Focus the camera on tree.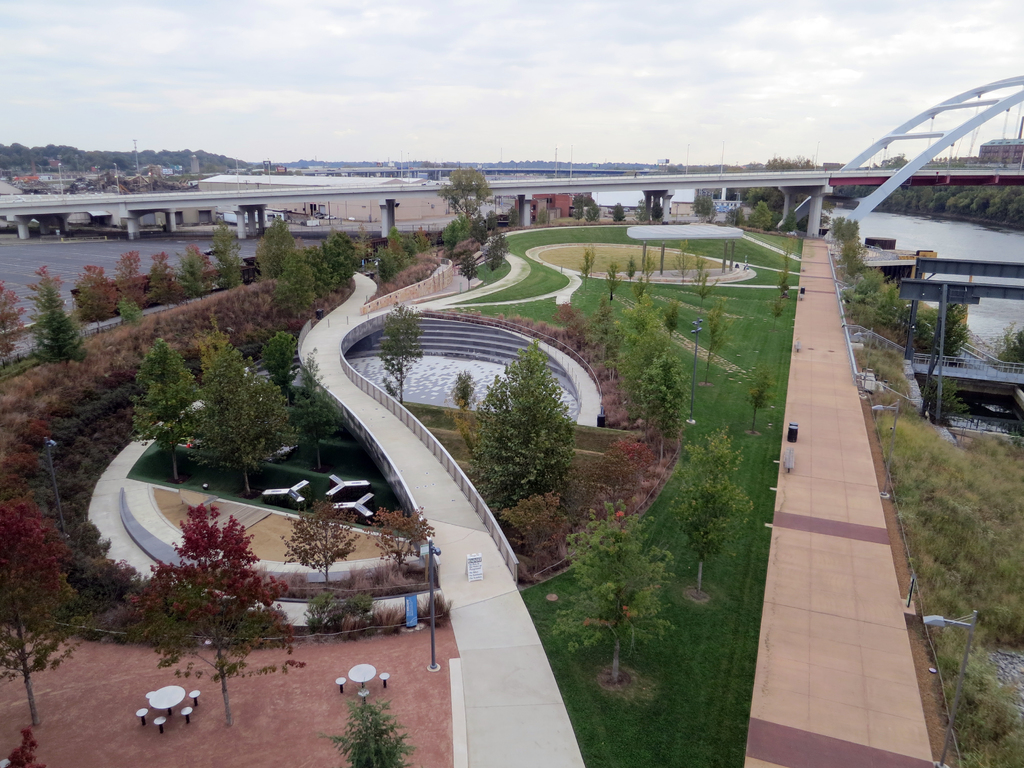
Focus region: box(607, 199, 634, 225).
